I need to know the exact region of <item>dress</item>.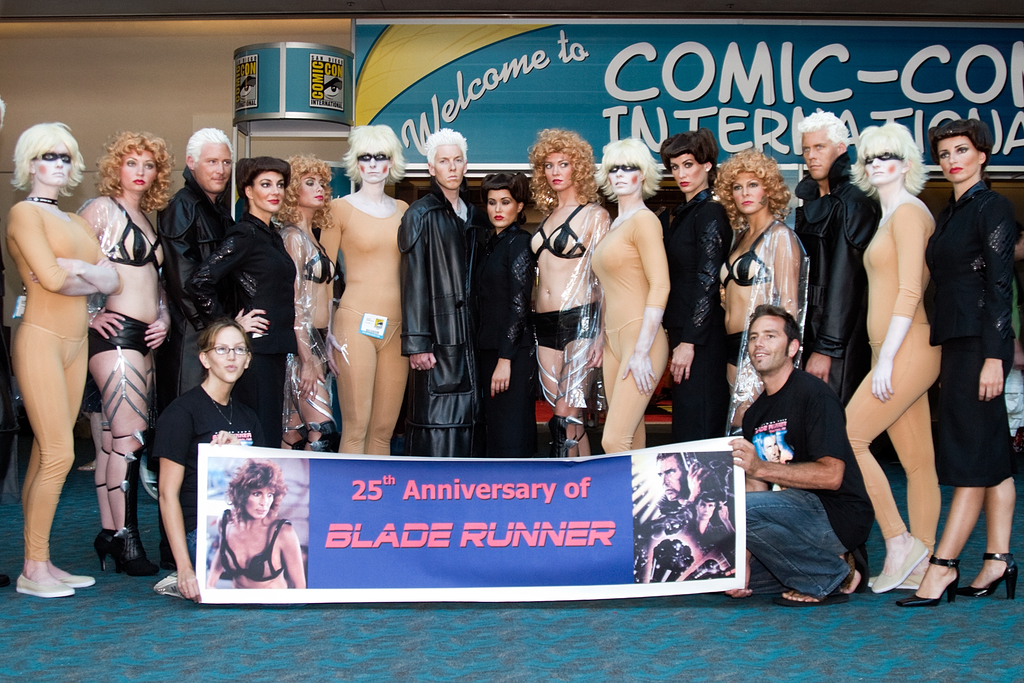
Region: 13:185:112:507.
